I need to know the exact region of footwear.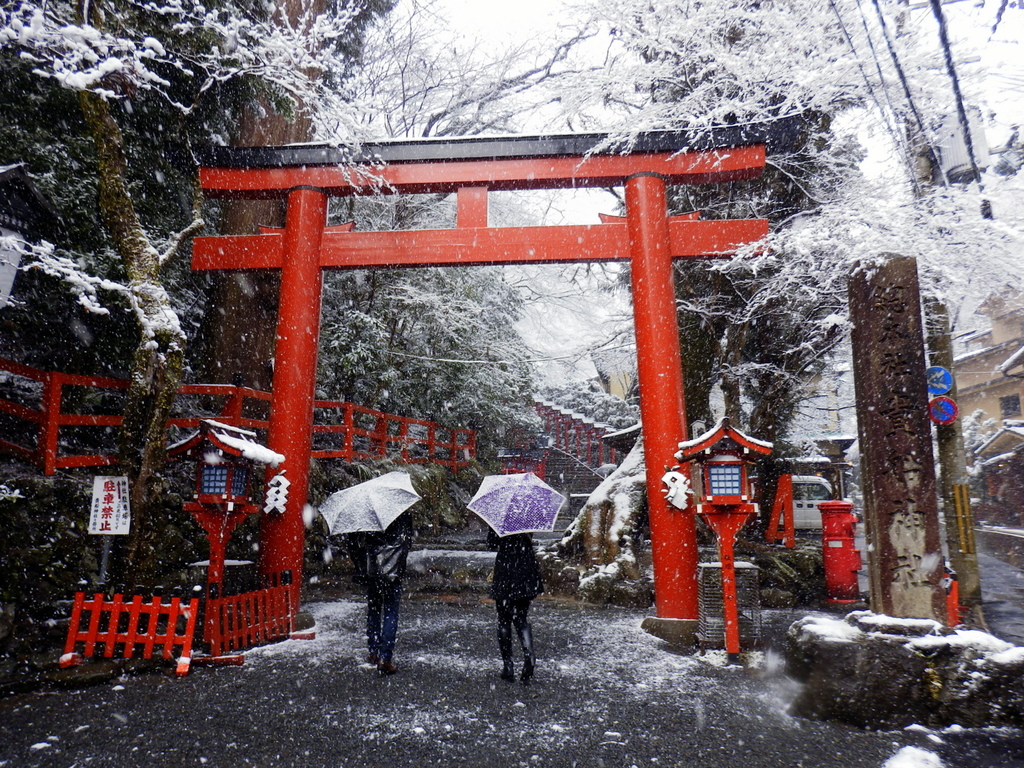
Region: <bbox>495, 662, 519, 679</bbox>.
